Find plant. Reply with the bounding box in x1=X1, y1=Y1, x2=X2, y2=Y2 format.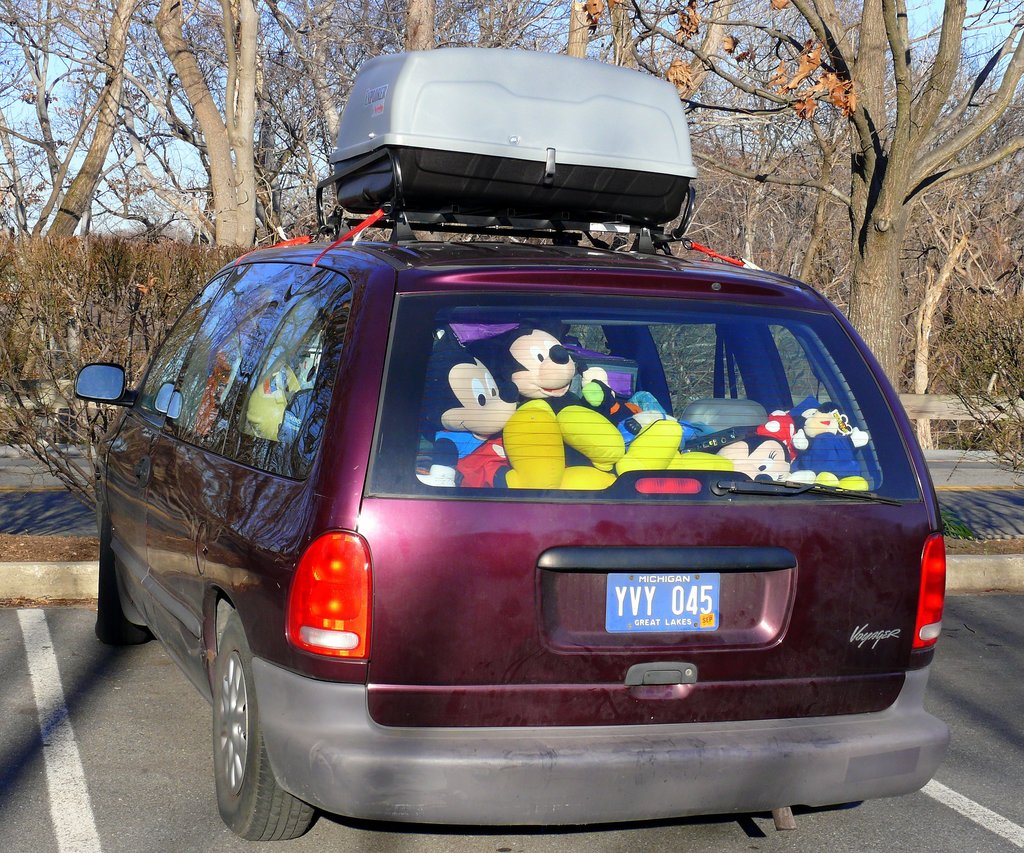
x1=0, y1=209, x2=324, y2=539.
